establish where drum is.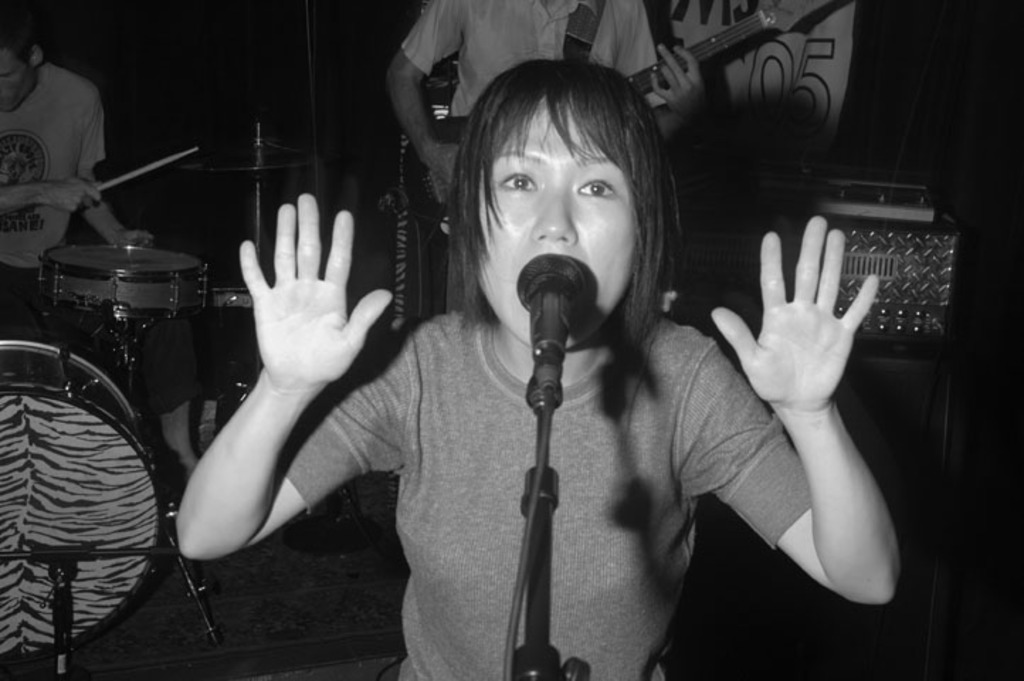
Established at left=38, top=244, right=211, bottom=321.
